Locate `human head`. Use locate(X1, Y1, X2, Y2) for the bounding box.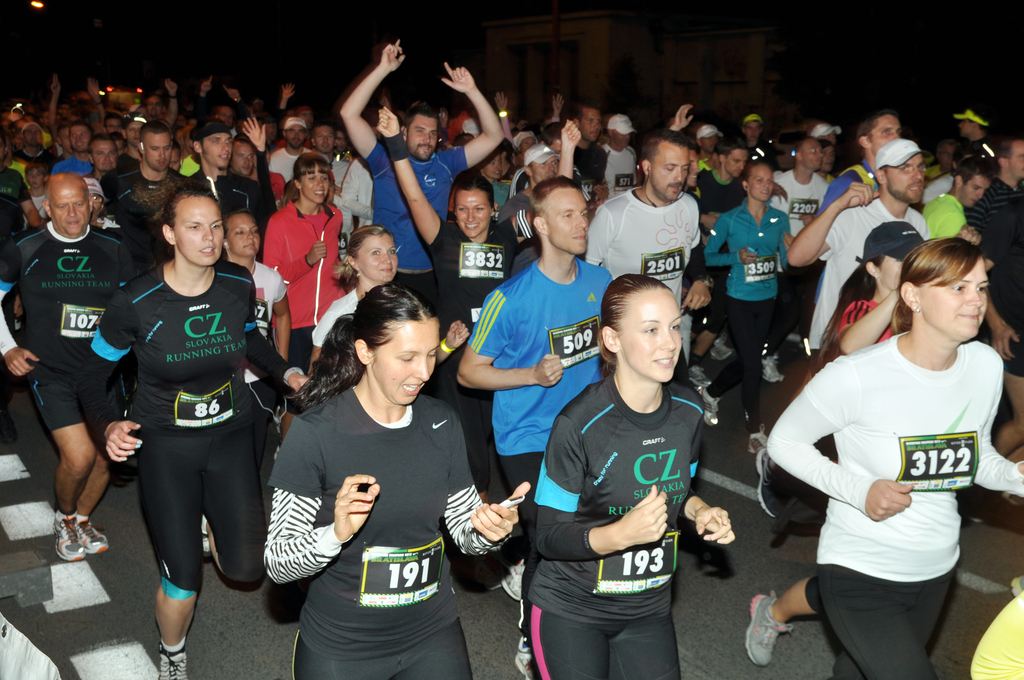
locate(230, 136, 257, 180).
